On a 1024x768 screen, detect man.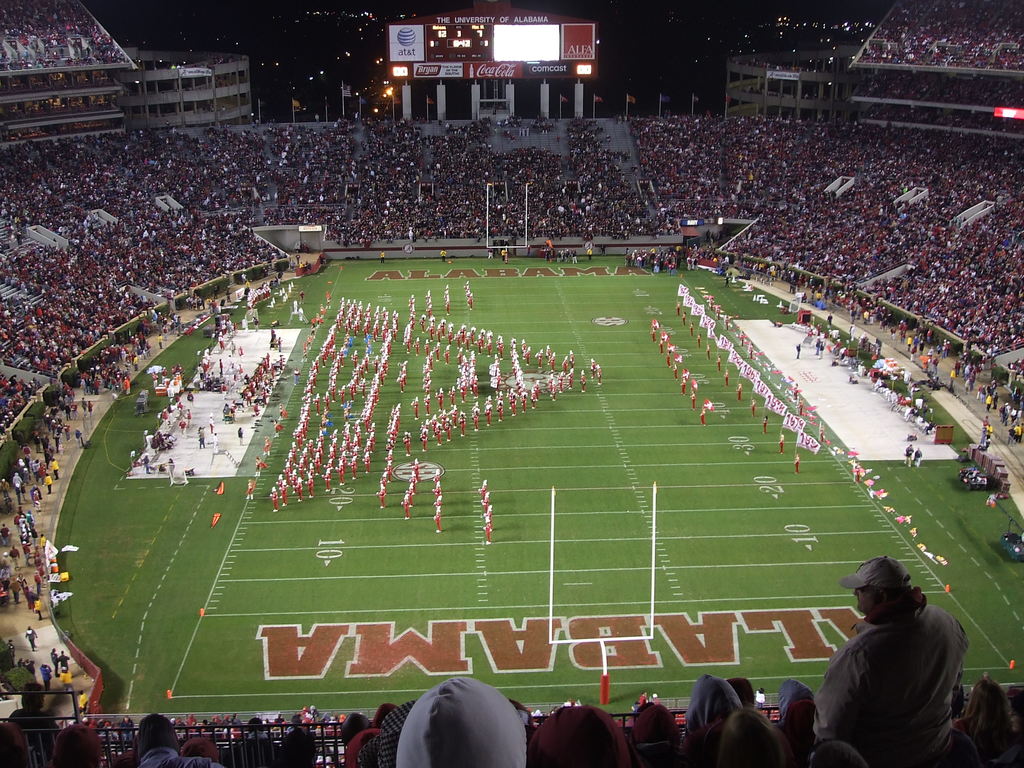
l=51, t=652, r=58, b=675.
